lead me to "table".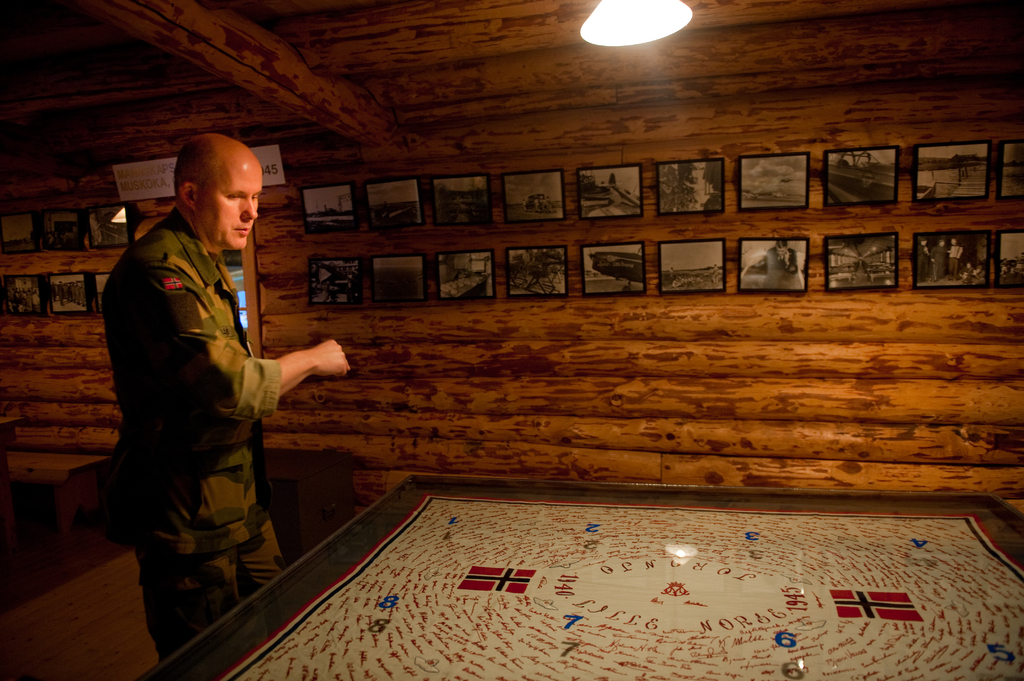
Lead to <bbox>4, 451, 114, 552</bbox>.
